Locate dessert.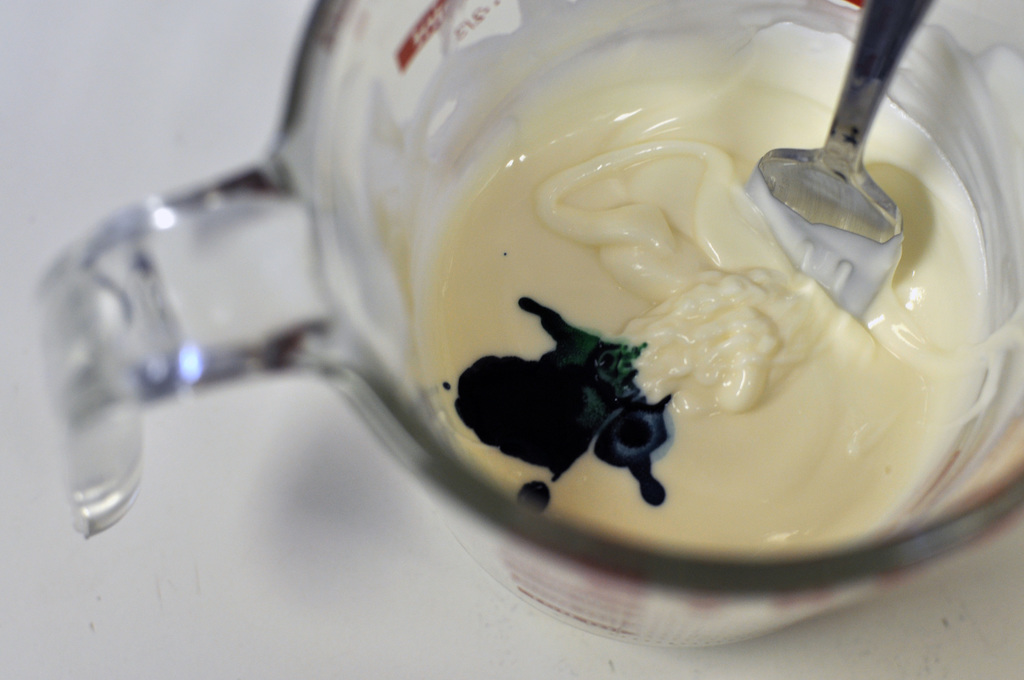
Bounding box: detection(193, 54, 937, 594).
